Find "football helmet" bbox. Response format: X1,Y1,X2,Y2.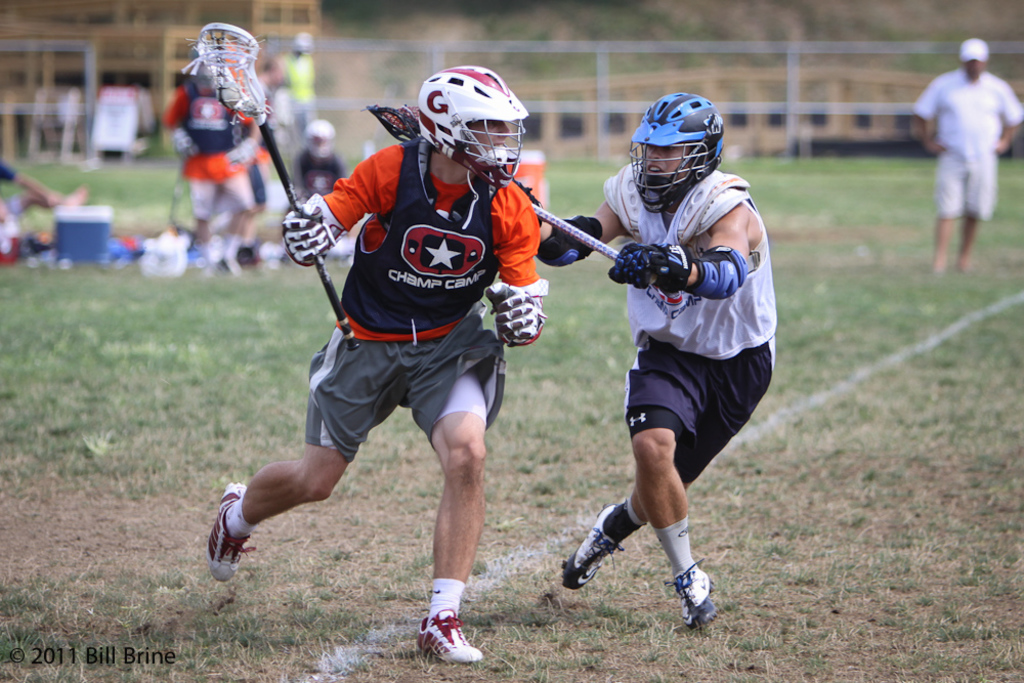
396,57,529,186.
